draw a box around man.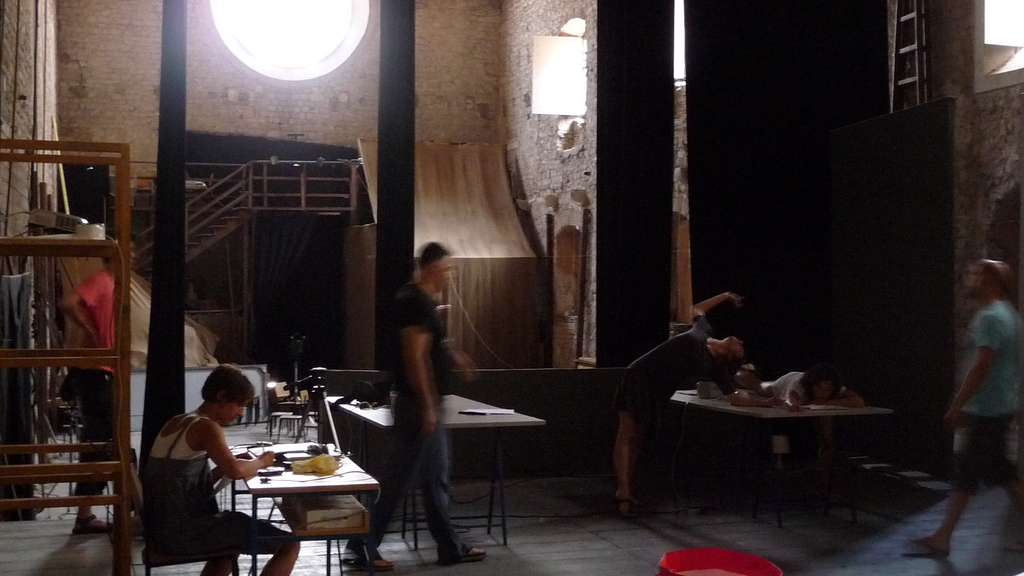
341 236 492 575.
